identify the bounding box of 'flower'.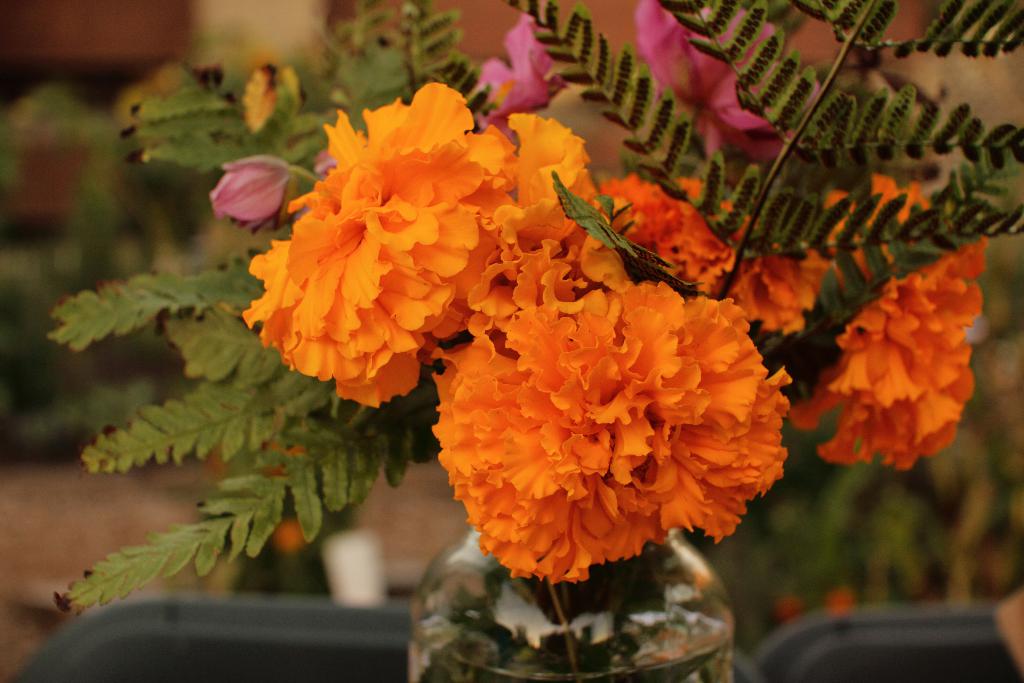
{"x1": 239, "y1": 78, "x2": 515, "y2": 413}.
